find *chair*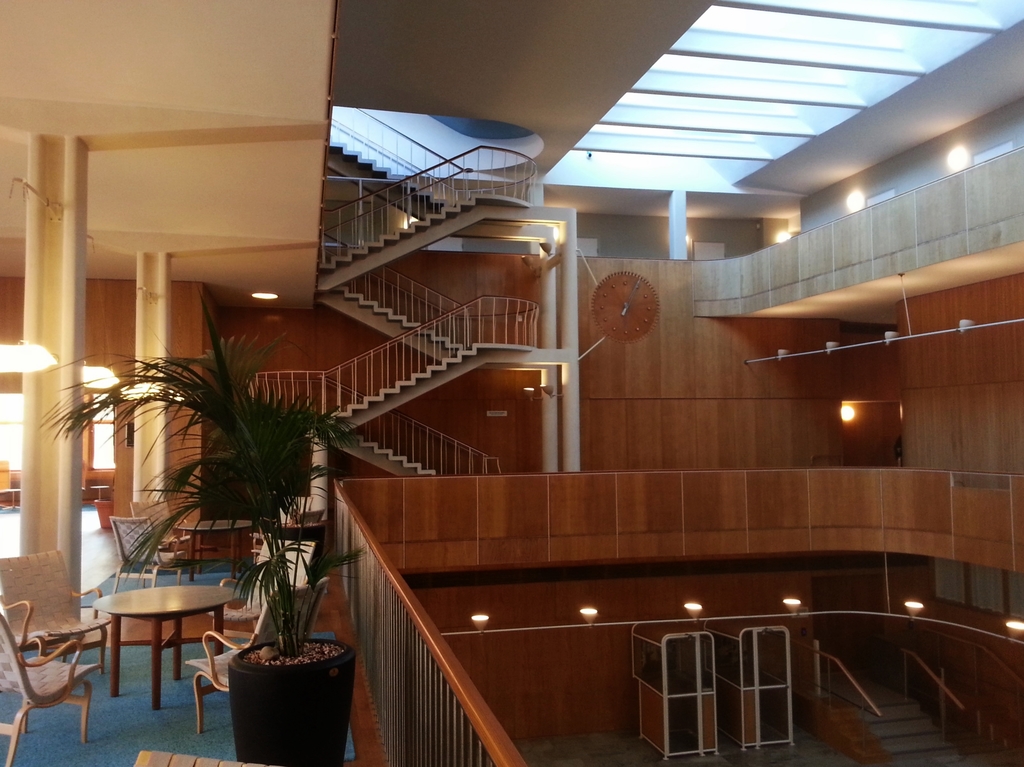
131:496:201:570
